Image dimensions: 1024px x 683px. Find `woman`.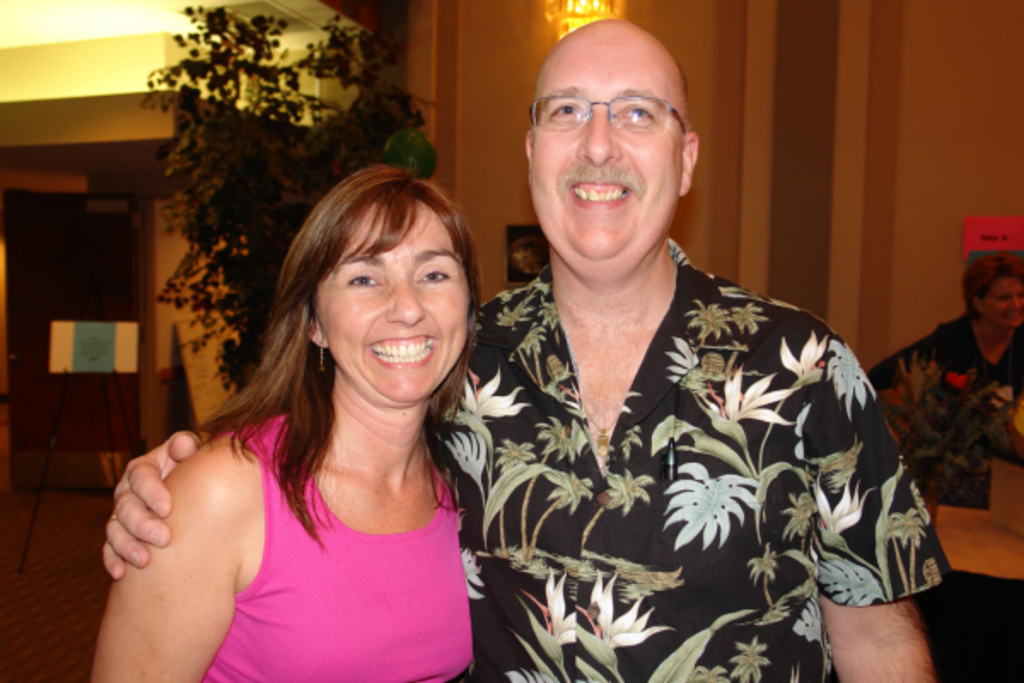
l=869, t=253, r=1022, b=459.
